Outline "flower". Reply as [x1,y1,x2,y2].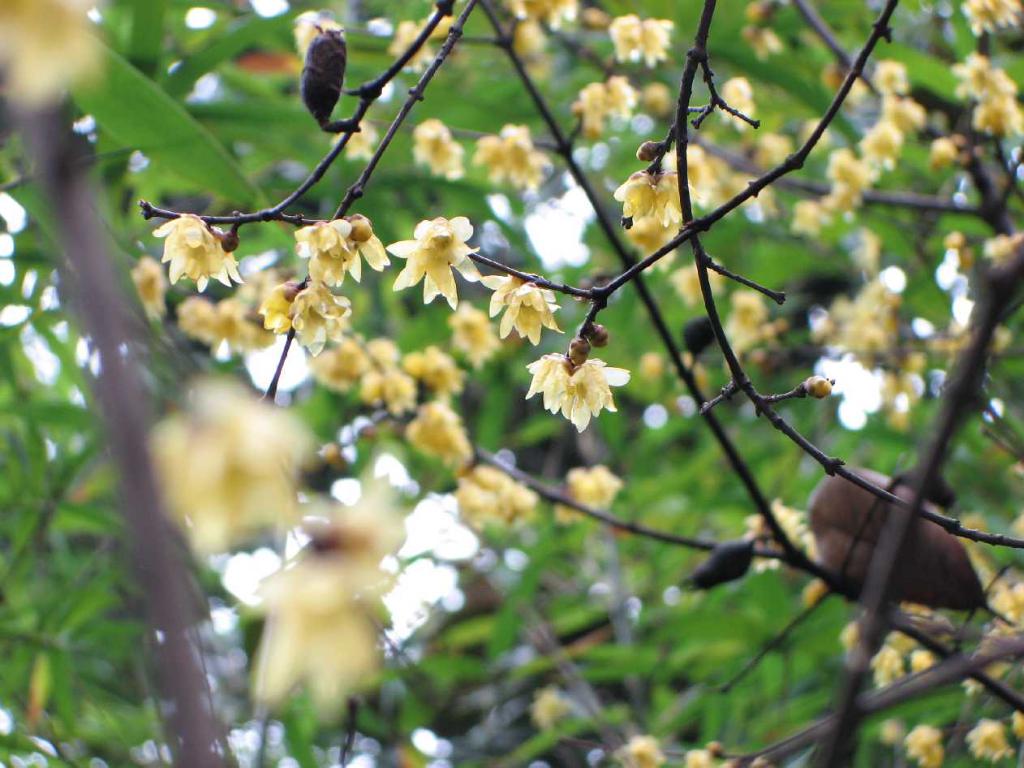
[576,76,635,149].
